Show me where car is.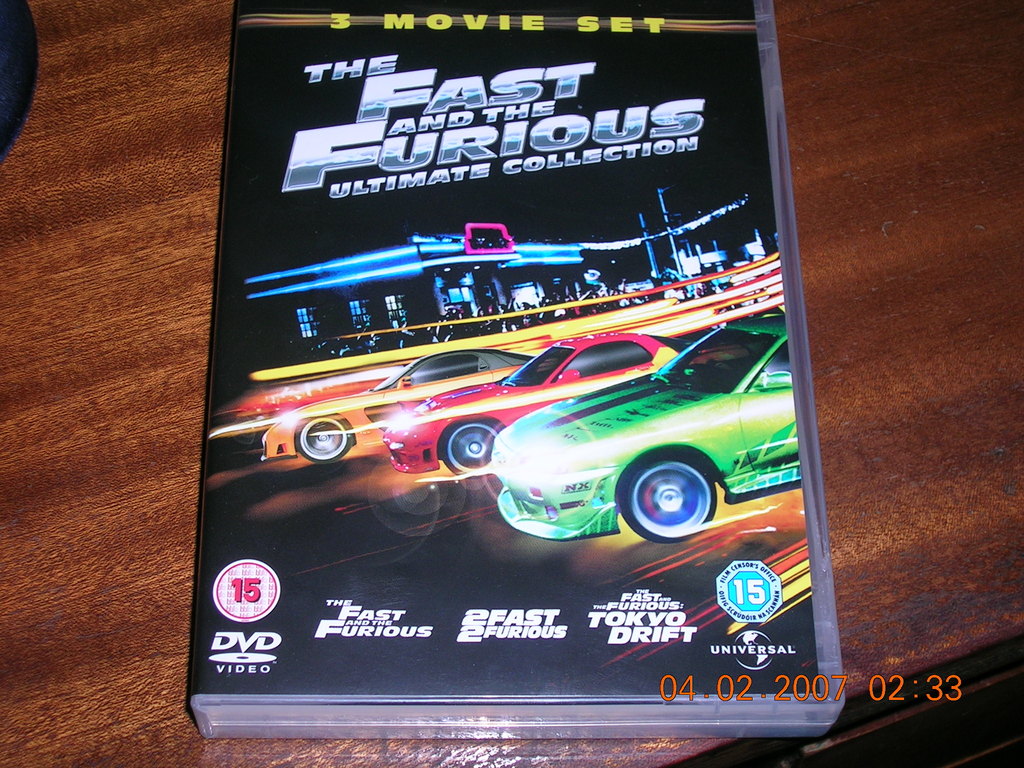
car is at 385, 328, 726, 478.
